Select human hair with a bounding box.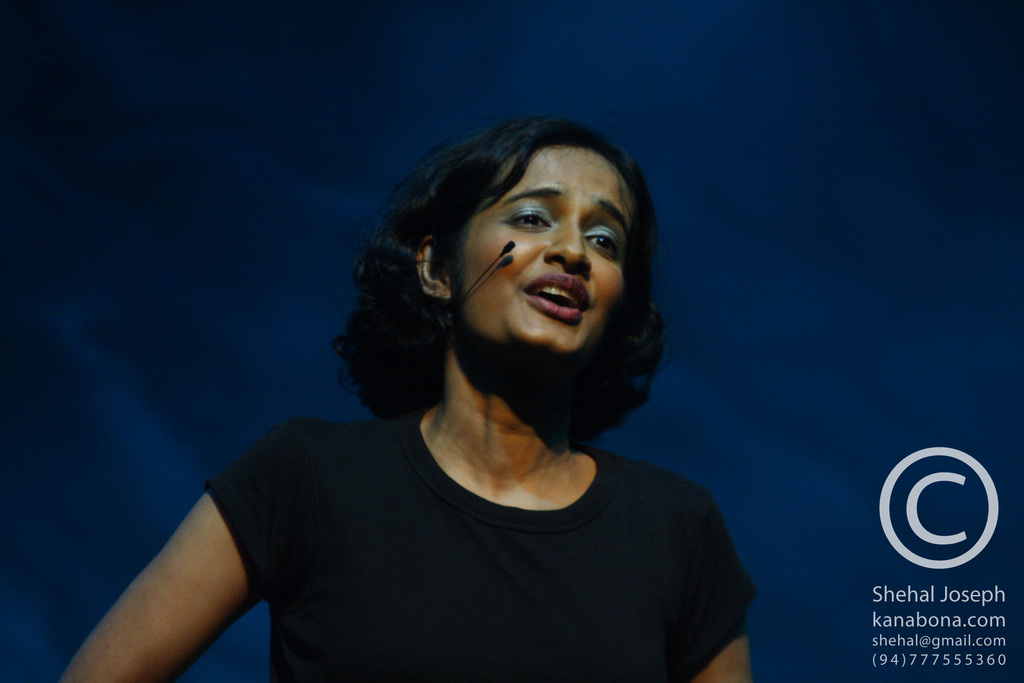
region(381, 106, 675, 423).
